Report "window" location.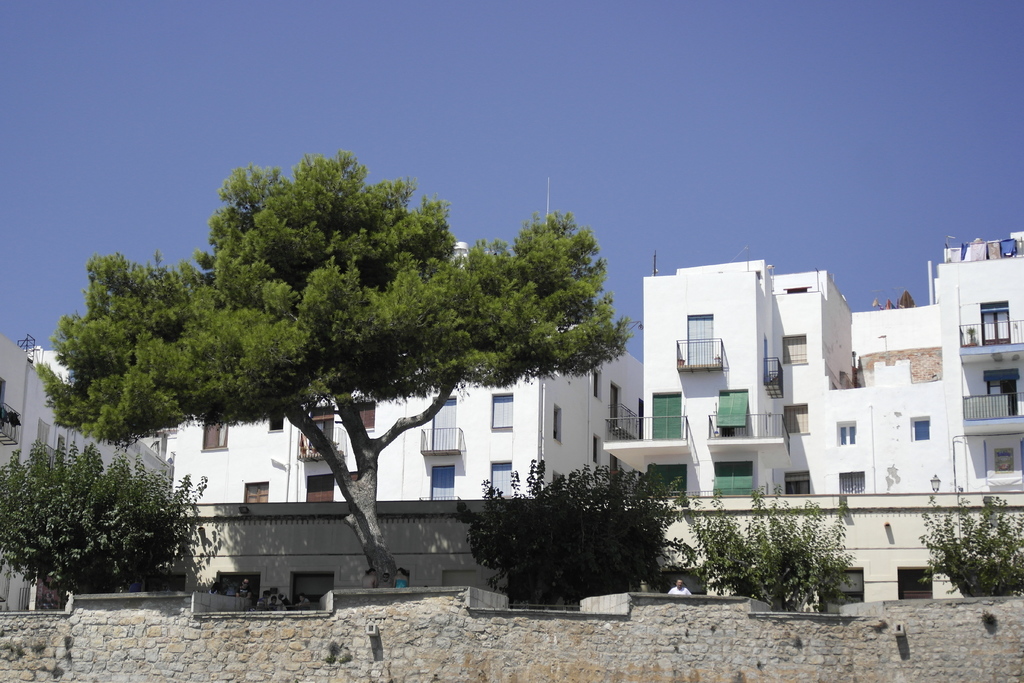
Report: [244,479,271,502].
